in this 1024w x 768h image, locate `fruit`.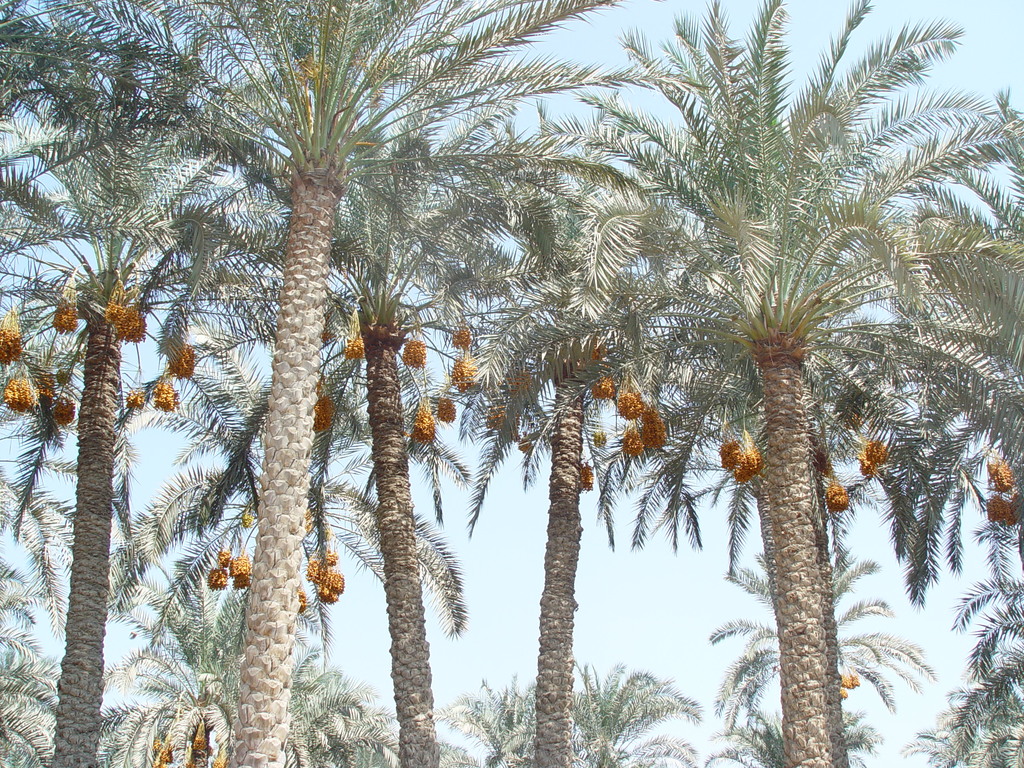
Bounding box: BBox(840, 676, 860, 688).
